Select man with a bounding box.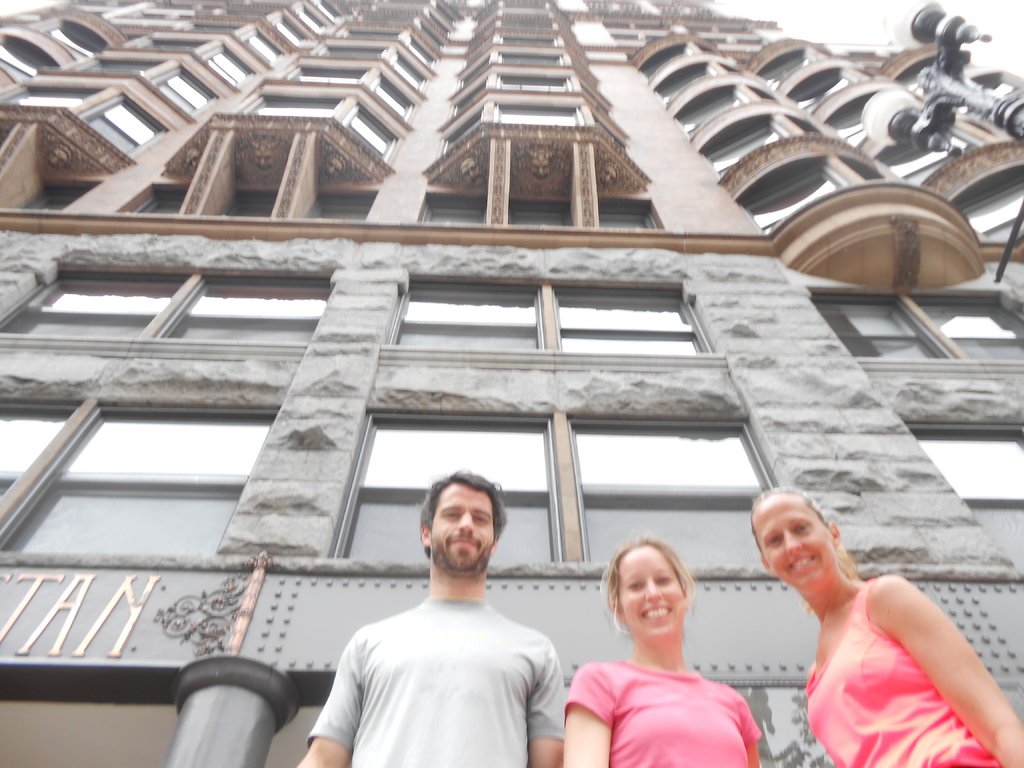
rect(317, 480, 580, 758).
